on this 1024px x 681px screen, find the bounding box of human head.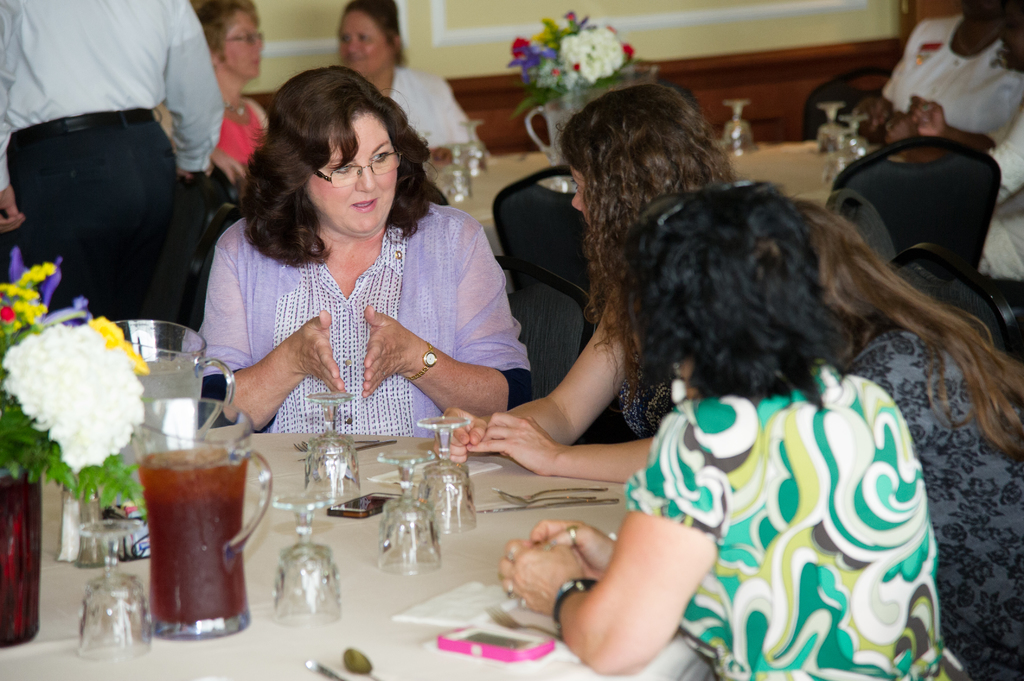
Bounding box: crop(556, 84, 721, 292).
